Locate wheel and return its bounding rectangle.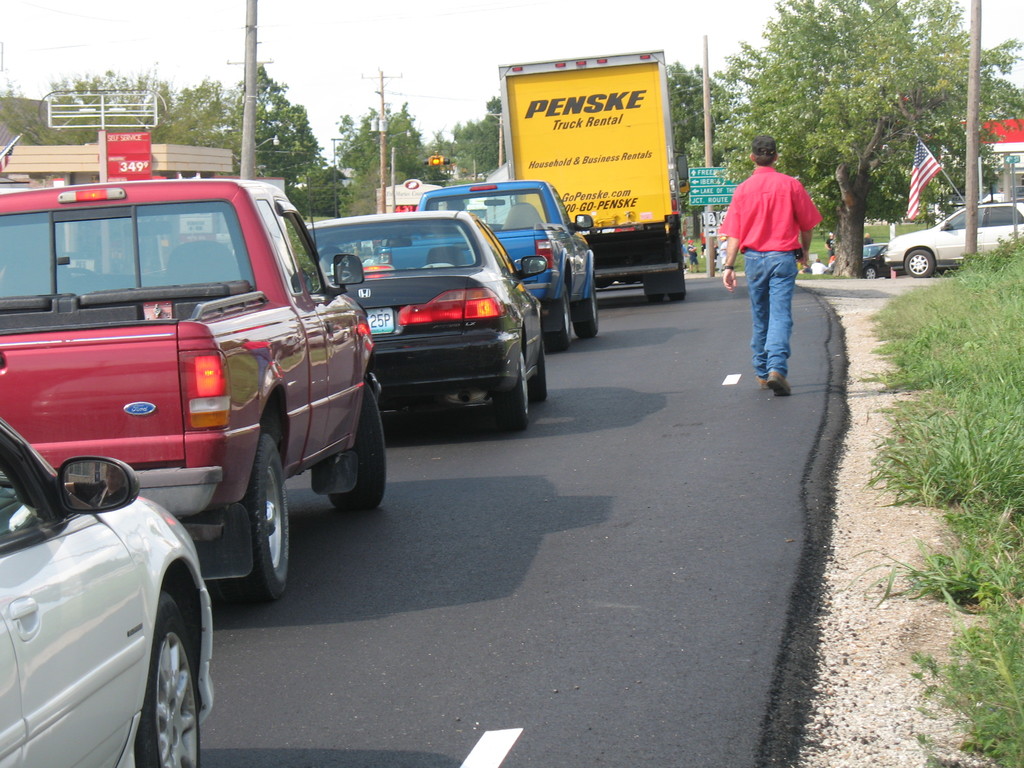
<box>541,282,572,355</box>.
